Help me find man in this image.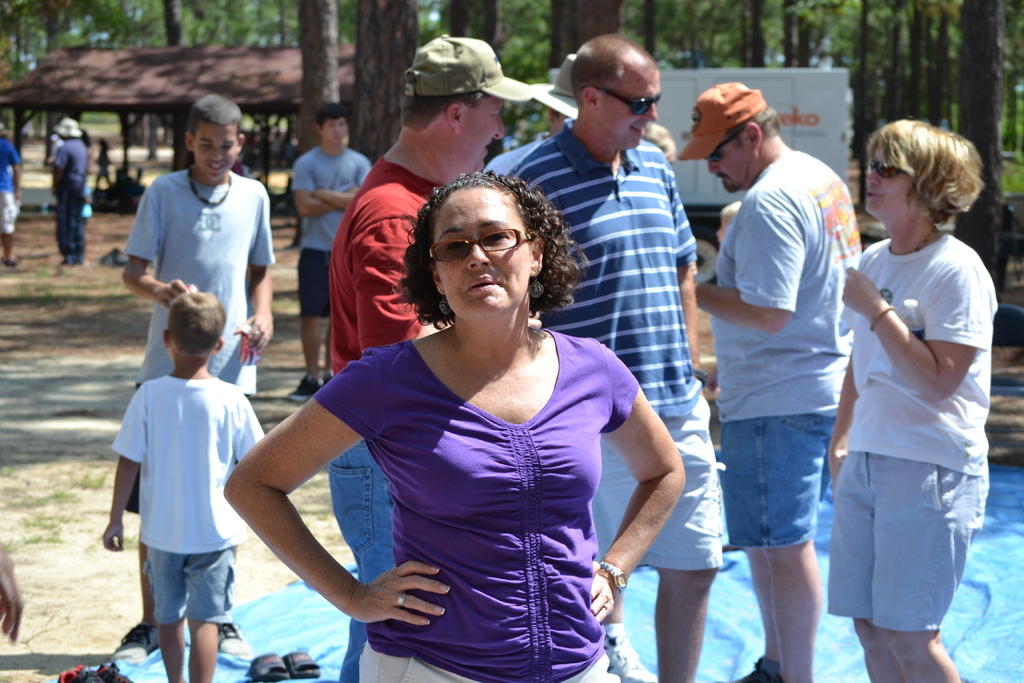
Found it: <box>0,126,32,265</box>.
